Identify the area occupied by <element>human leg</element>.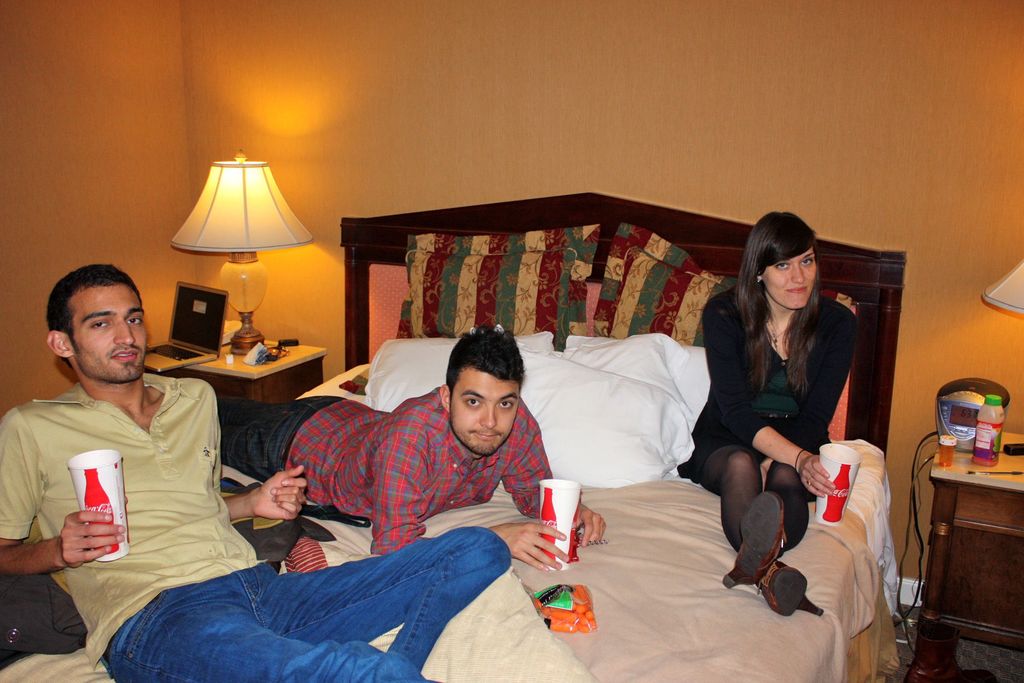
Area: 223,391,324,466.
